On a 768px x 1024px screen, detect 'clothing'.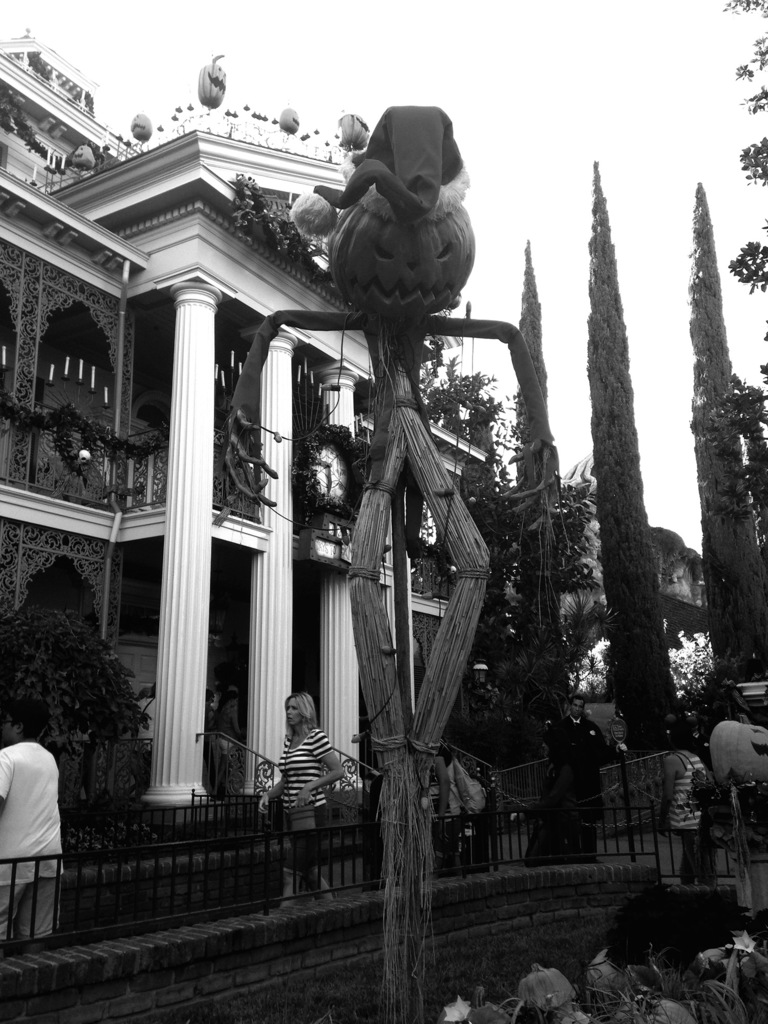
{"left": 664, "top": 746, "right": 713, "bottom": 879}.
